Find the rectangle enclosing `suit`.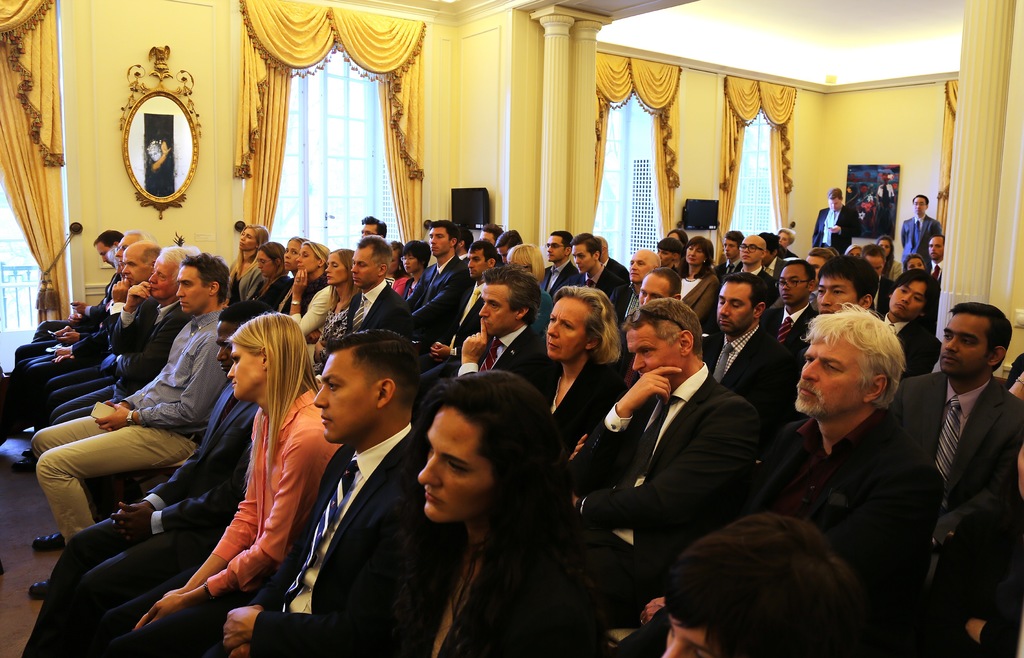
614, 407, 942, 657.
